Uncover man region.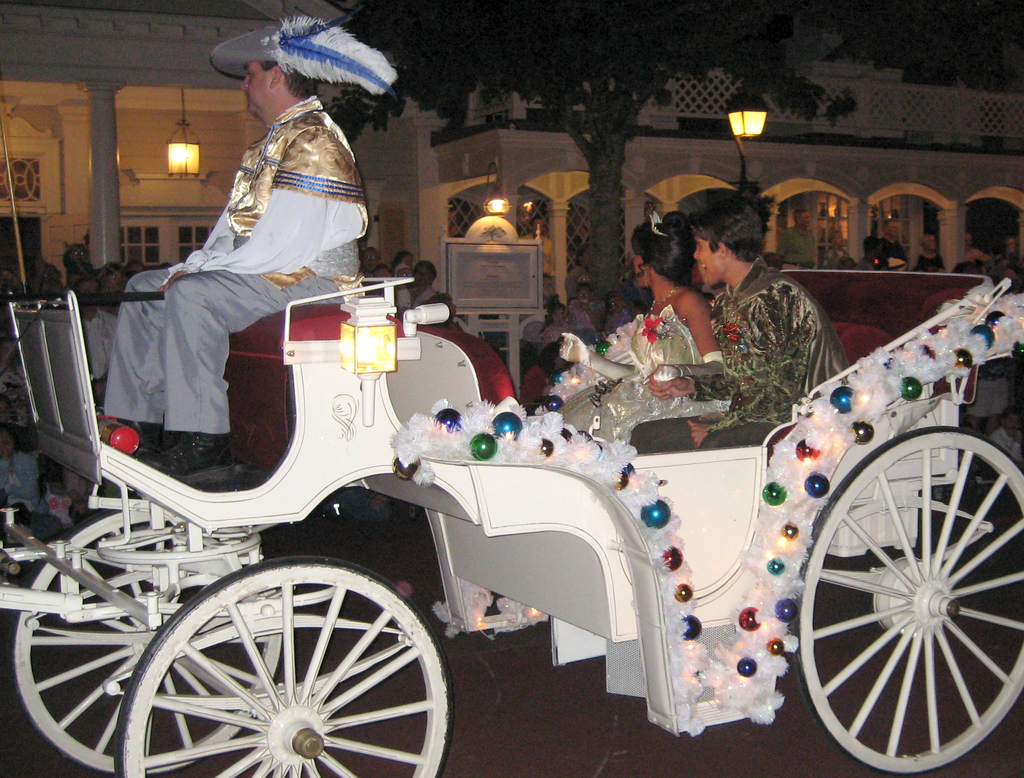
Uncovered: [771, 207, 819, 271].
